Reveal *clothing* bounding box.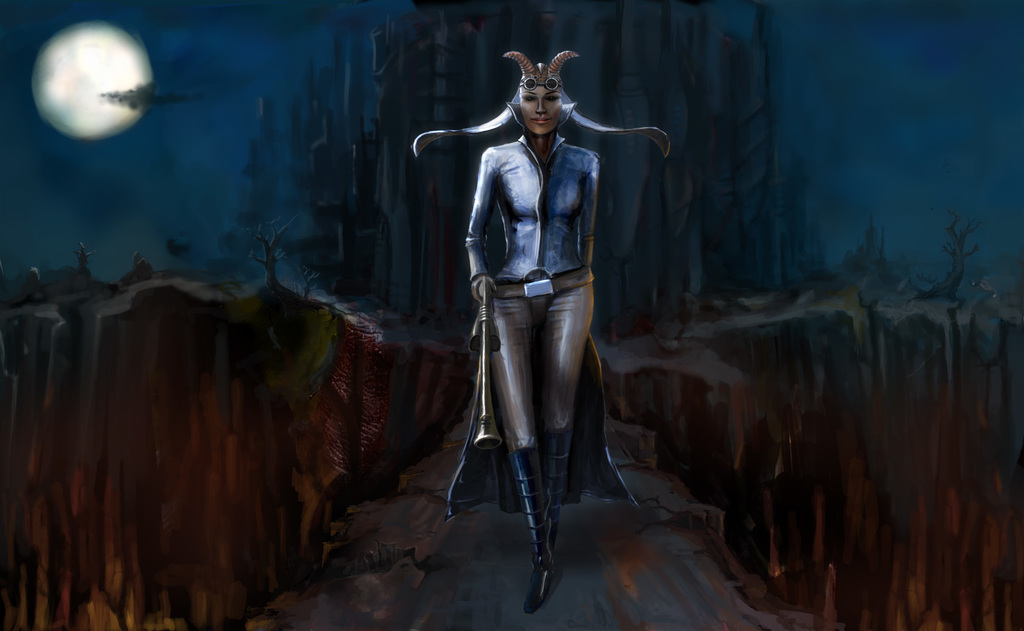
Revealed: (449,140,632,510).
